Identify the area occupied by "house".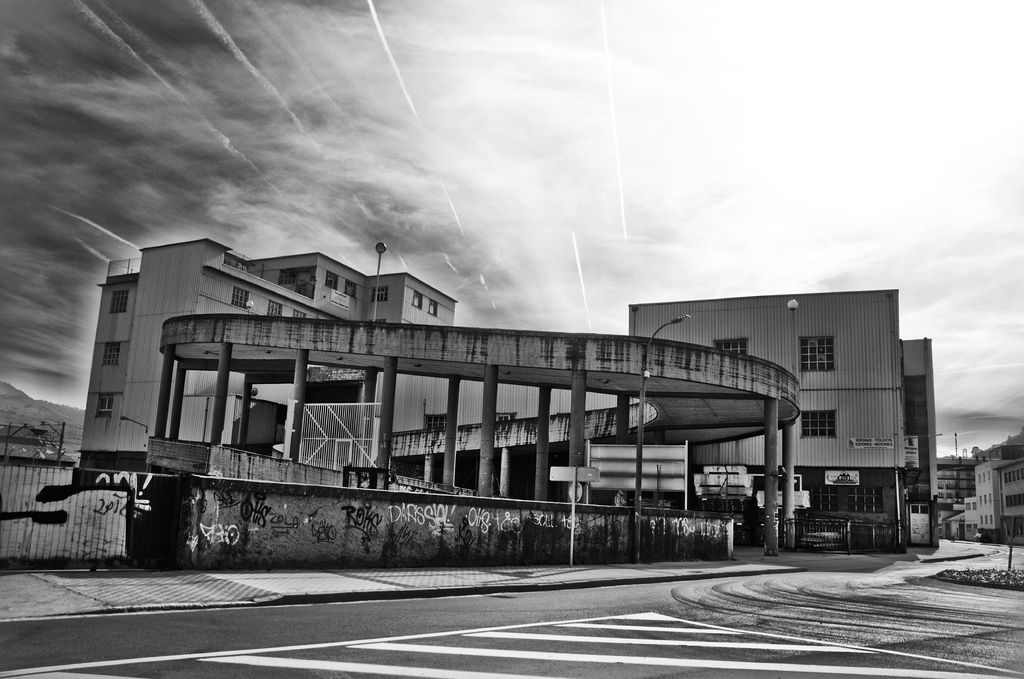
Area: 85:237:614:533.
